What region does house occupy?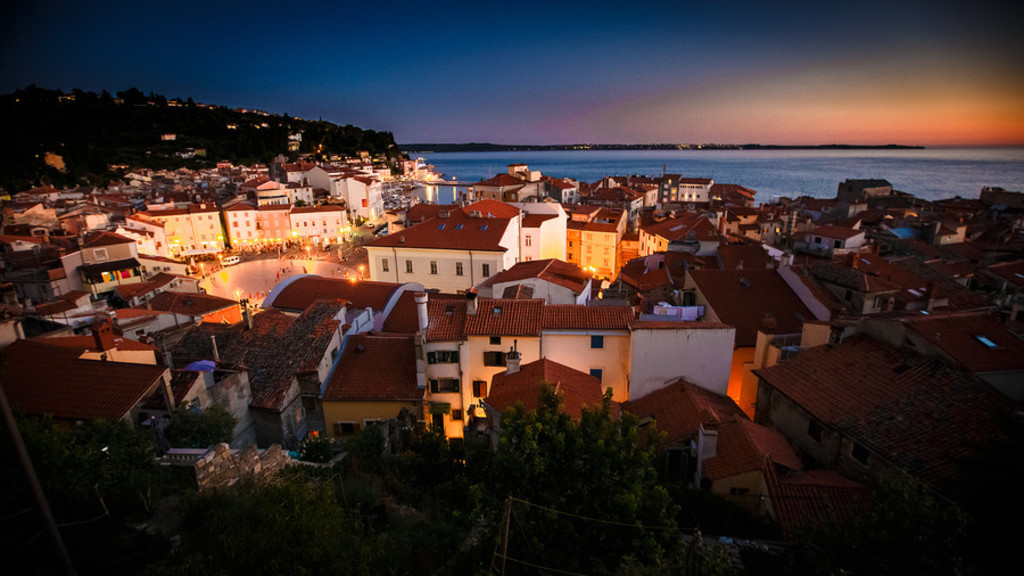
bbox=(286, 158, 340, 198).
